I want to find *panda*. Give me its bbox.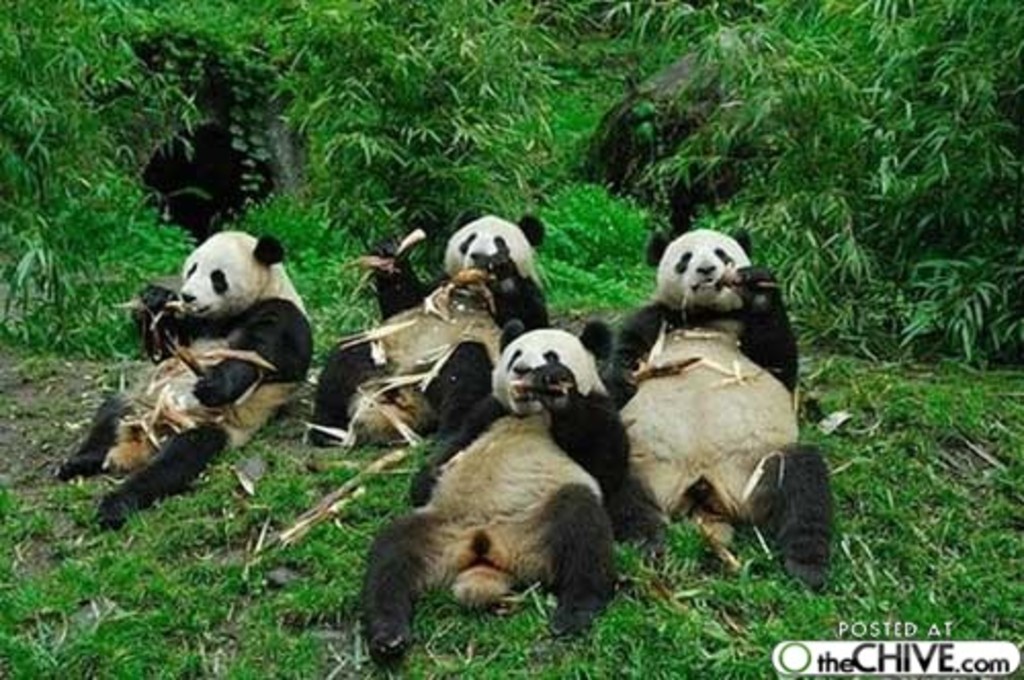
(303,205,547,444).
